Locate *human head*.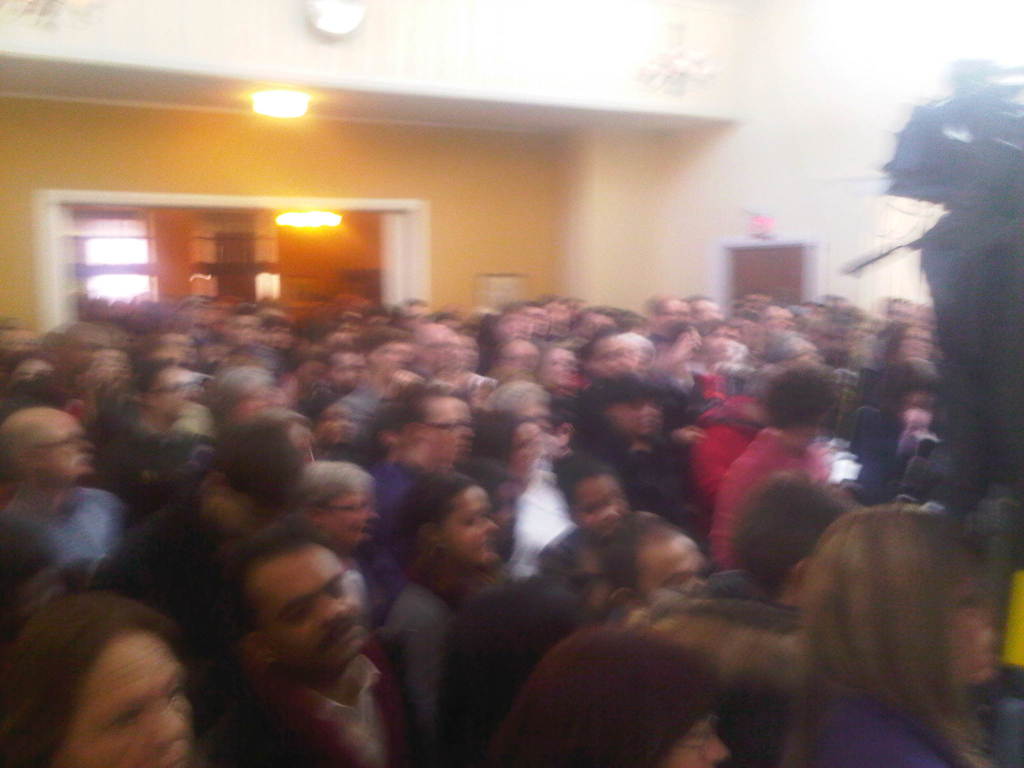
Bounding box: Rect(483, 409, 548, 482).
